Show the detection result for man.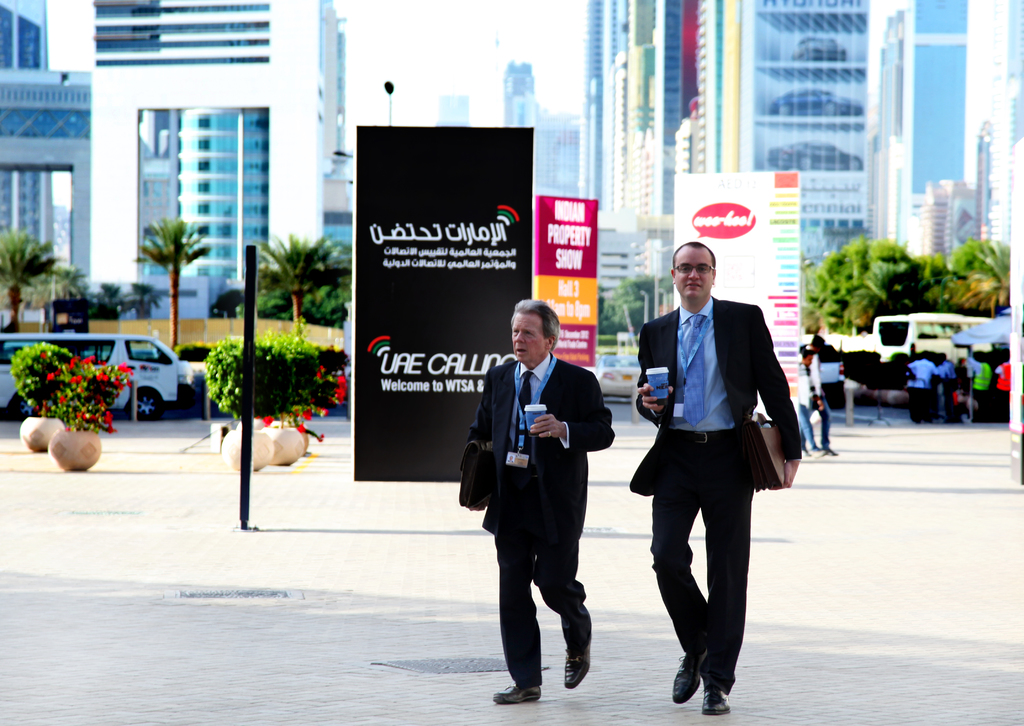
locate(630, 252, 790, 711).
